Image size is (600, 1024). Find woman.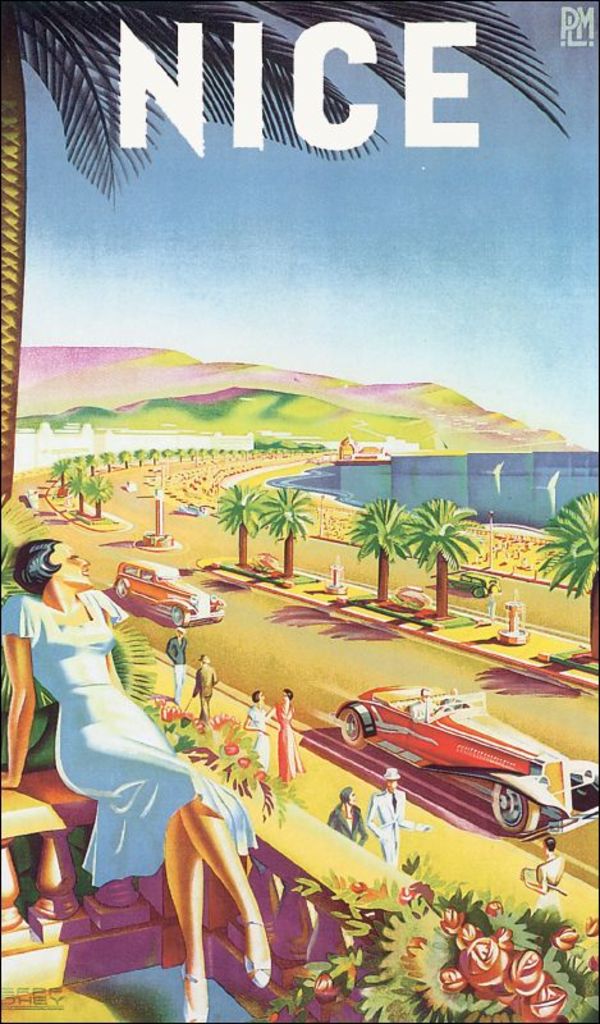
[x1=271, y1=689, x2=311, y2=790].
